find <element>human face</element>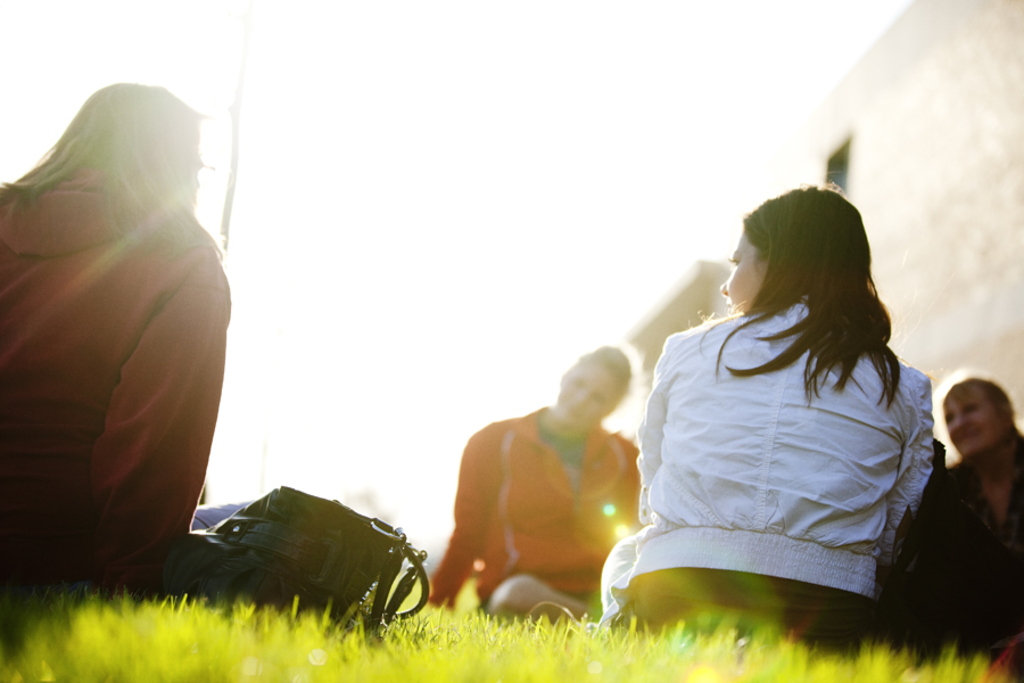
{"x1": 176, "y1": 129, "x2": 200, "y2": 217}
